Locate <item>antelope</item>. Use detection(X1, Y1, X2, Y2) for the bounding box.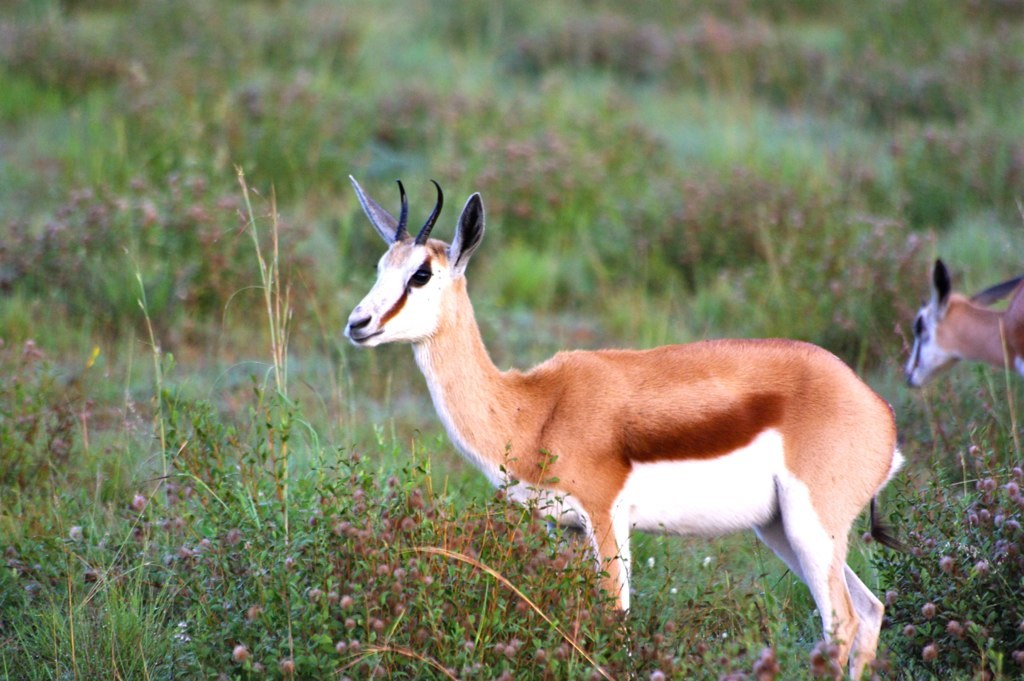
detection(903, 259, 1023, 391).
